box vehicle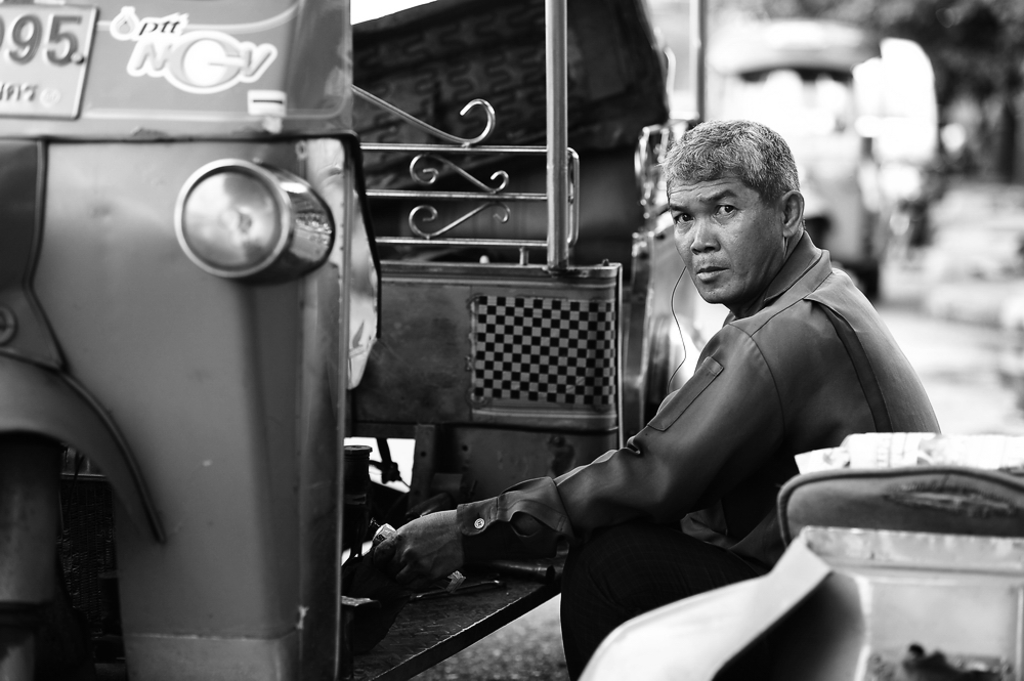
717,19,892,292
